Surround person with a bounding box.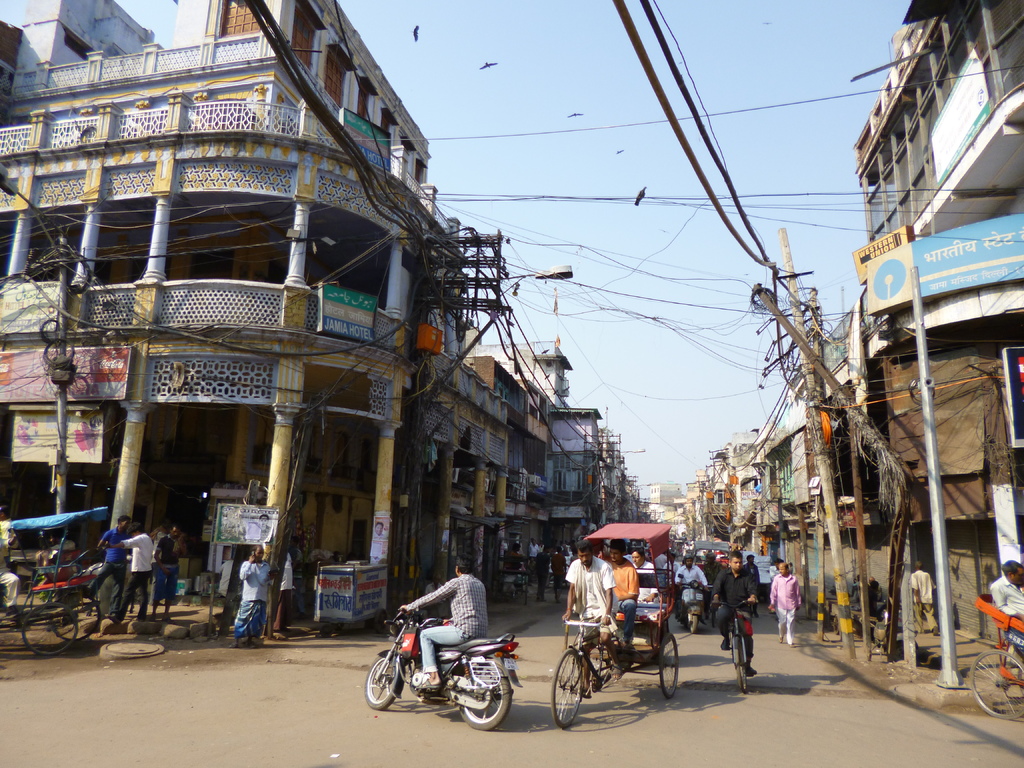
rect(770, 557, 801, 646).
